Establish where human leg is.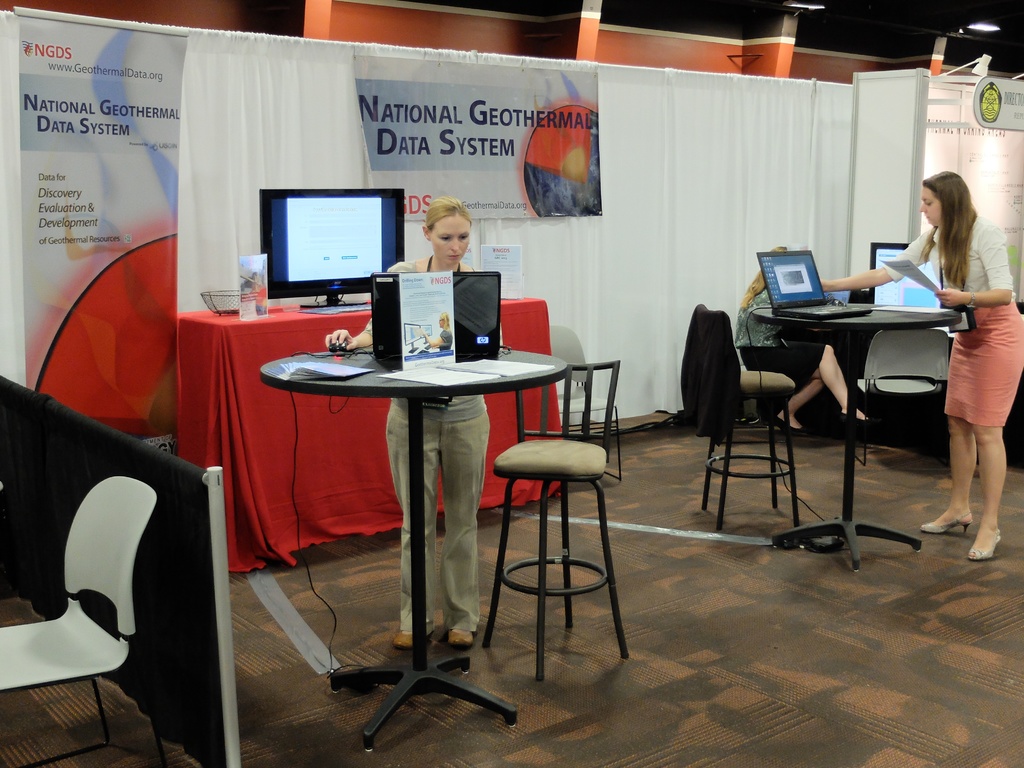
Established at detection(744, 338, 875, 420).
